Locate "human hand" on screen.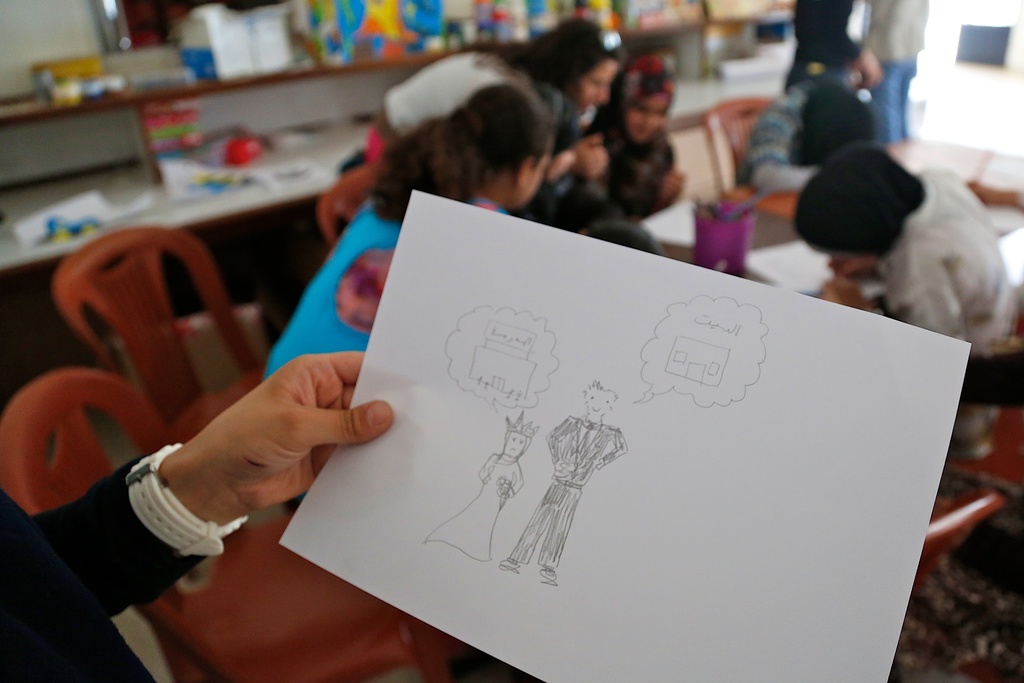
On screen at (595,456,607,470).
